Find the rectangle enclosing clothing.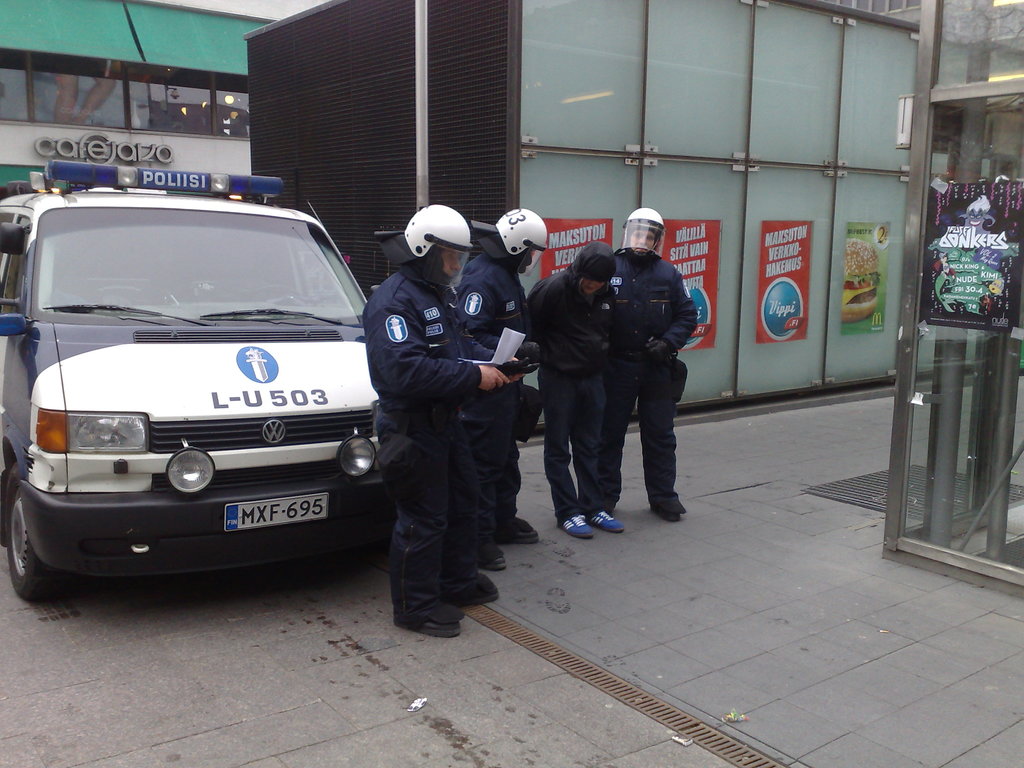
356, 253, 477, 639.
